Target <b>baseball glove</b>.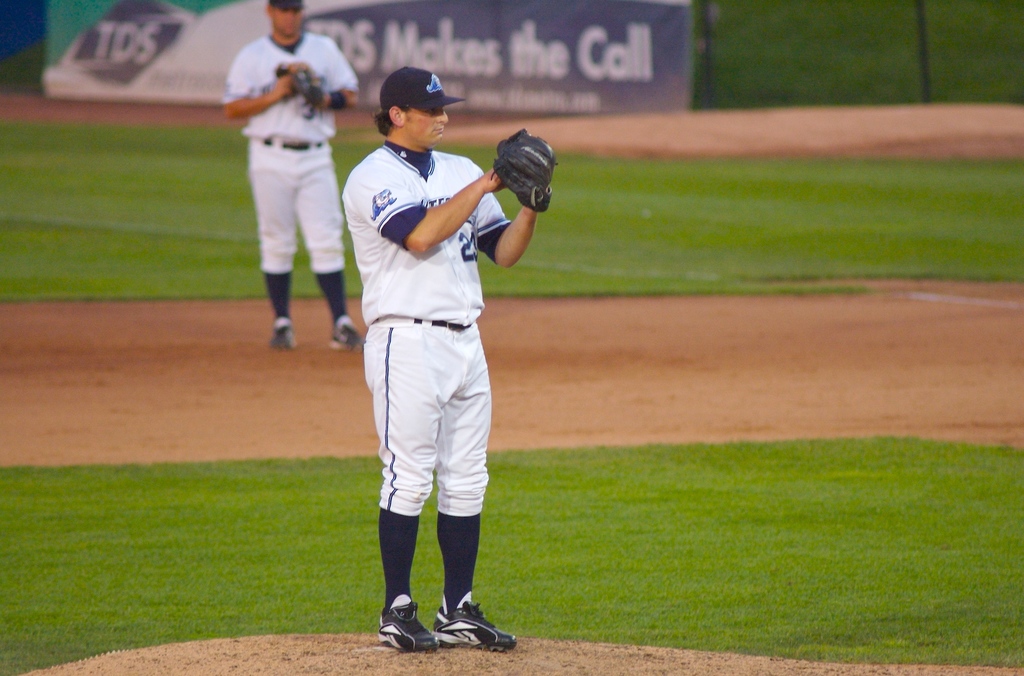
Target region: select_region(490, 129, 557, 214).
